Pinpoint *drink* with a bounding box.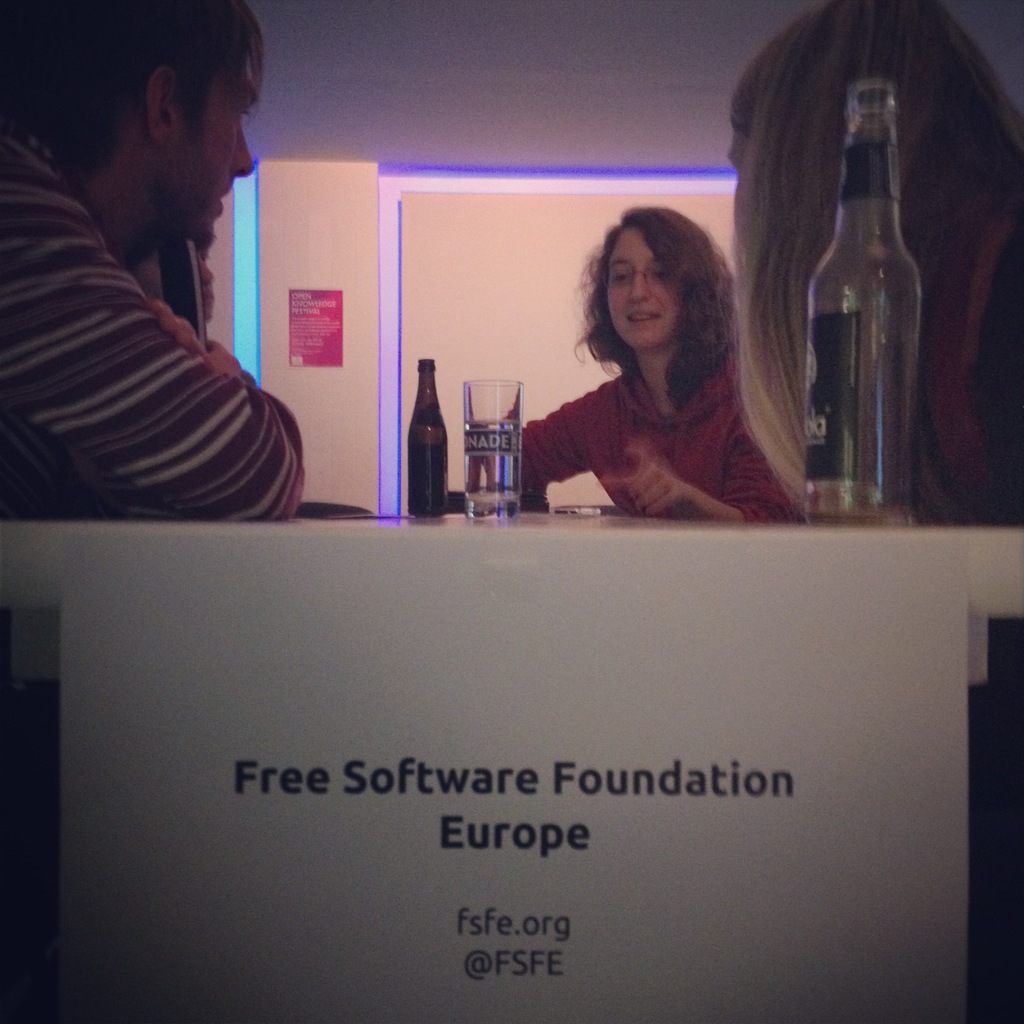
{"left": 408, "top": 439, "right": 448, "bottom": 518}.
